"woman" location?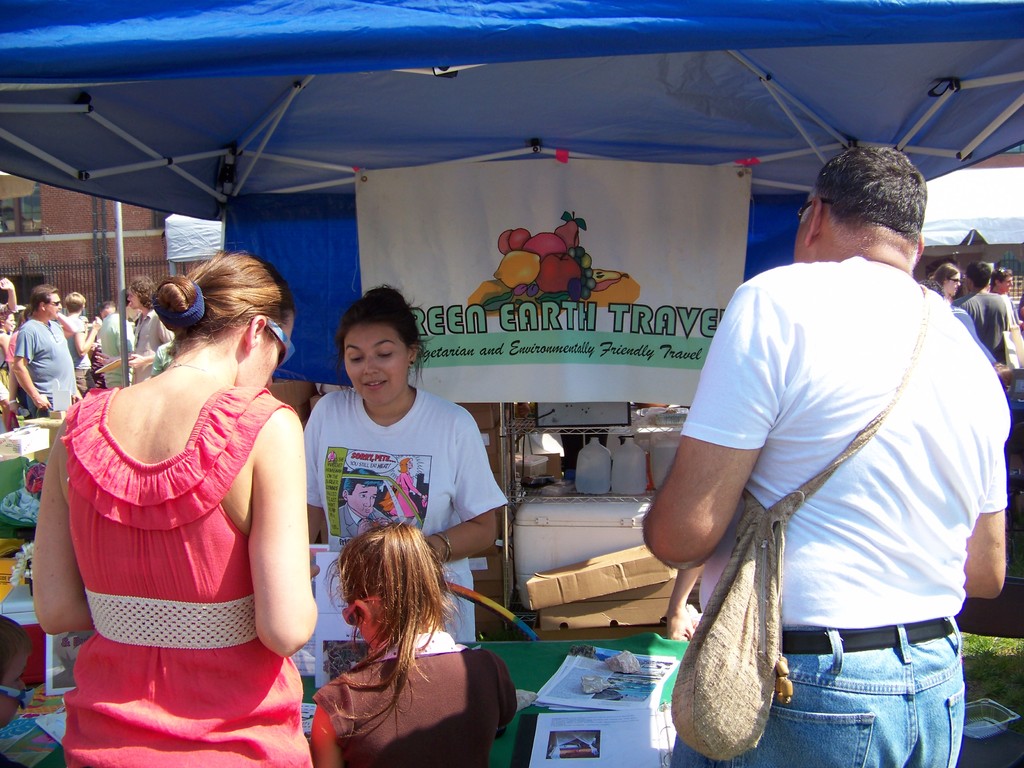
(left=304, top=285, right=509, bottom=643)
